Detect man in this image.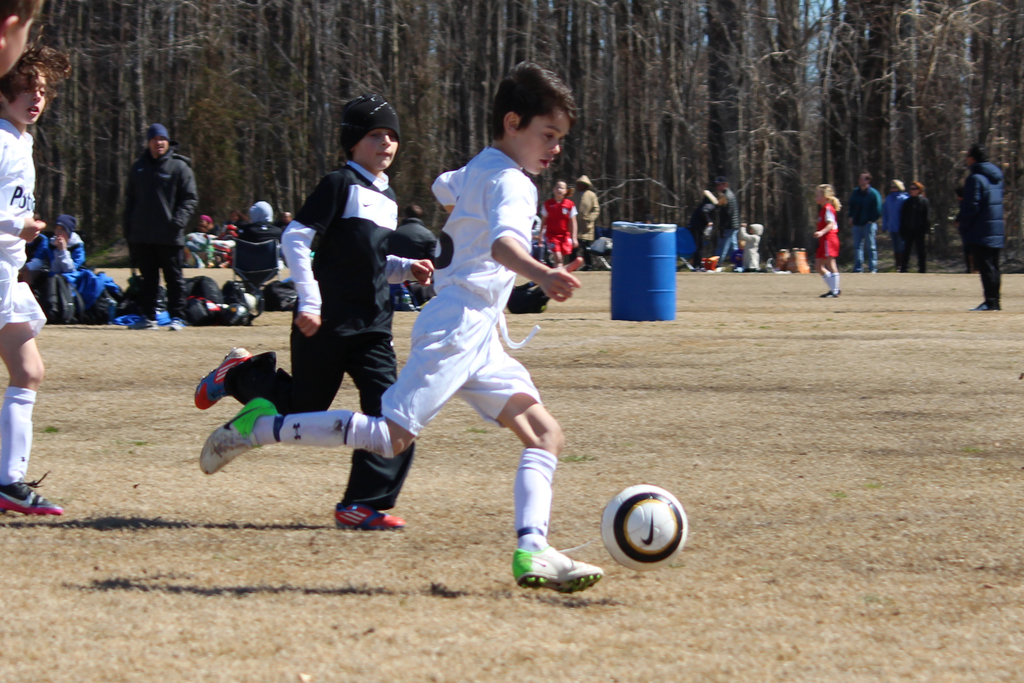
Detection: (x1=387, y1=204, x2=439, y2=264).
